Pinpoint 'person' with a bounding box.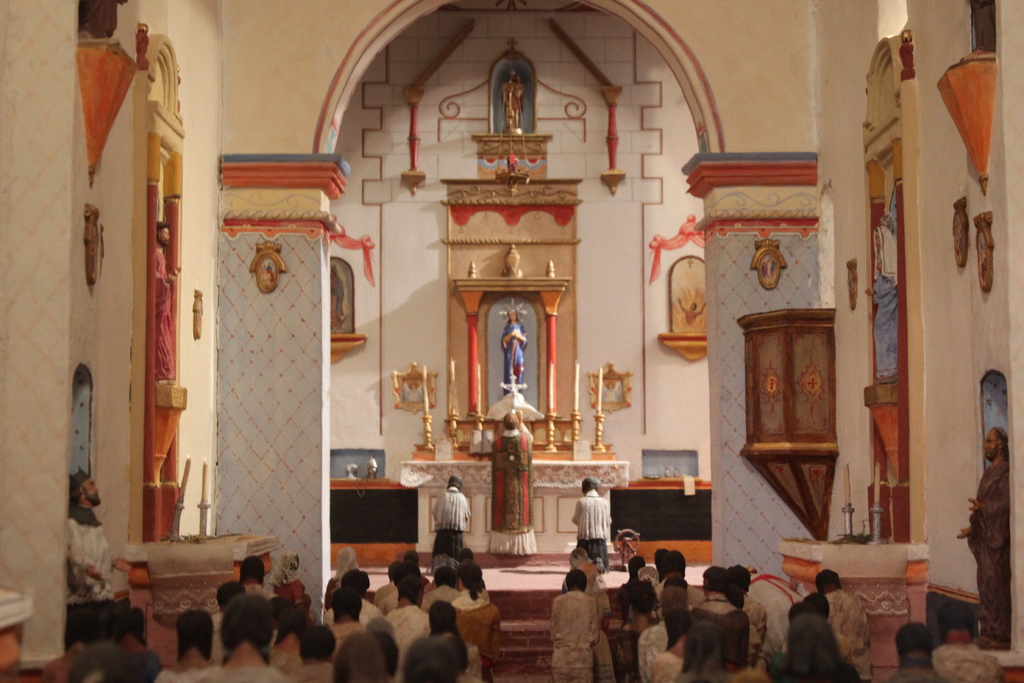
bbox(770, 254, 779, 278).
